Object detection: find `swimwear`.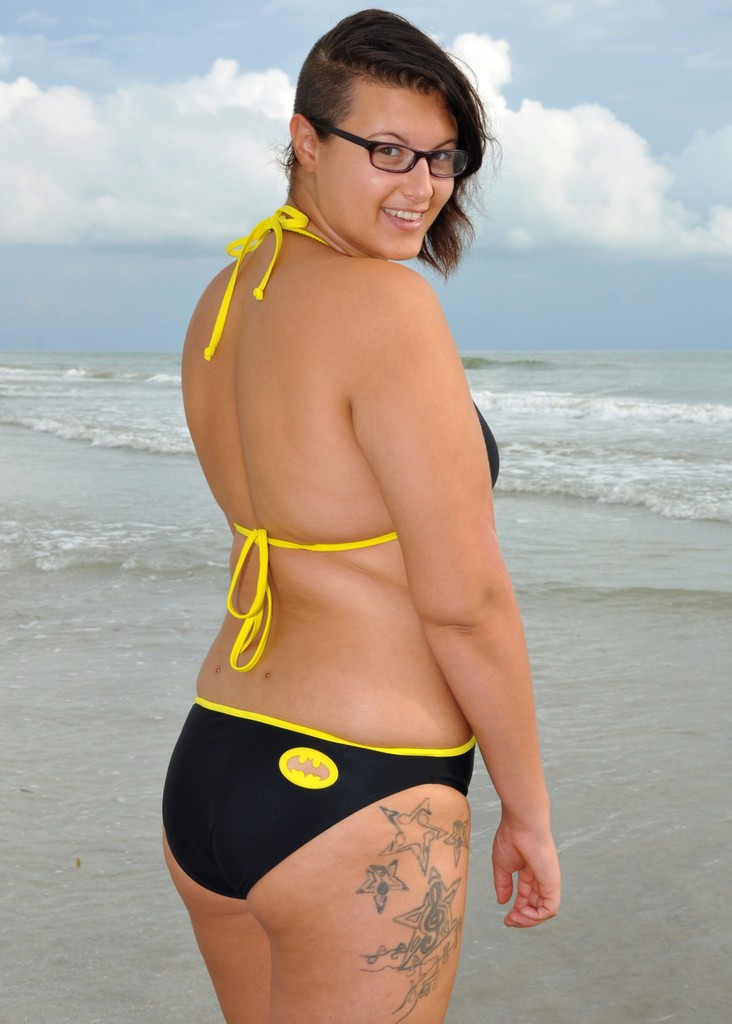
select_region(199, 202, 502, 672).
